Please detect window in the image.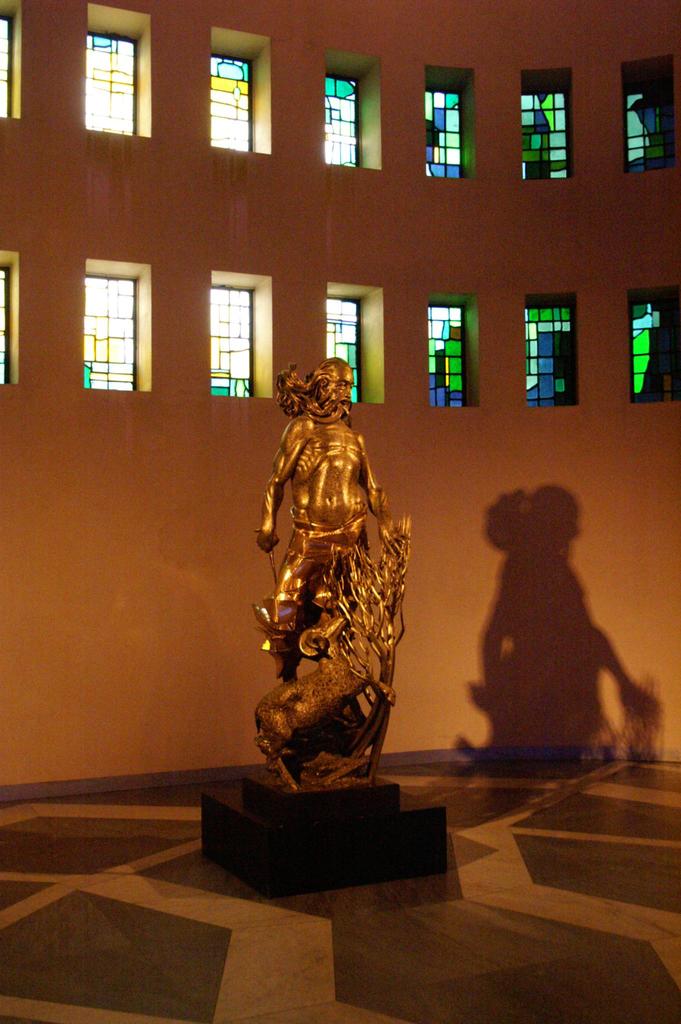
region(324, 279, 388, 404).
